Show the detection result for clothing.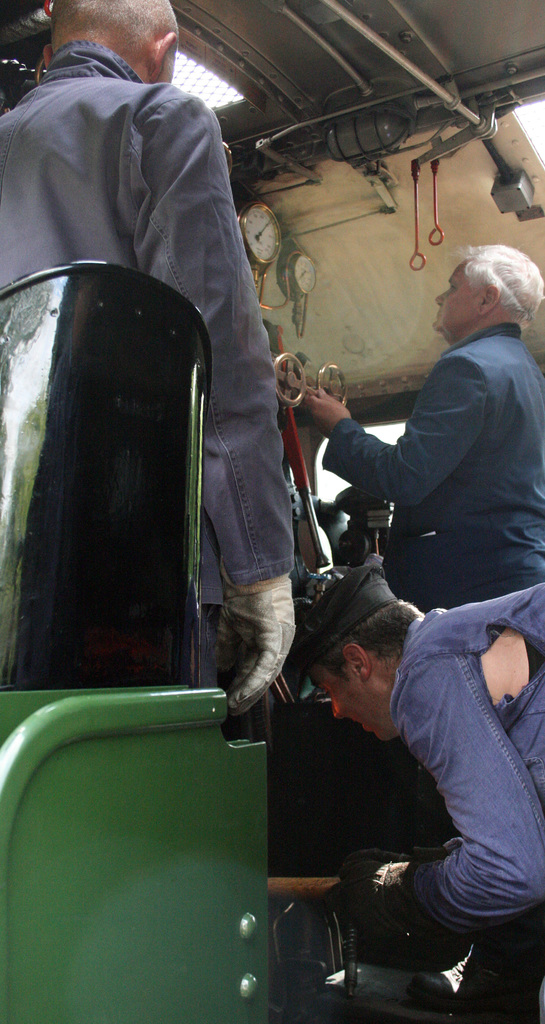
[left=257, top=314, right=310, bottom=538].
